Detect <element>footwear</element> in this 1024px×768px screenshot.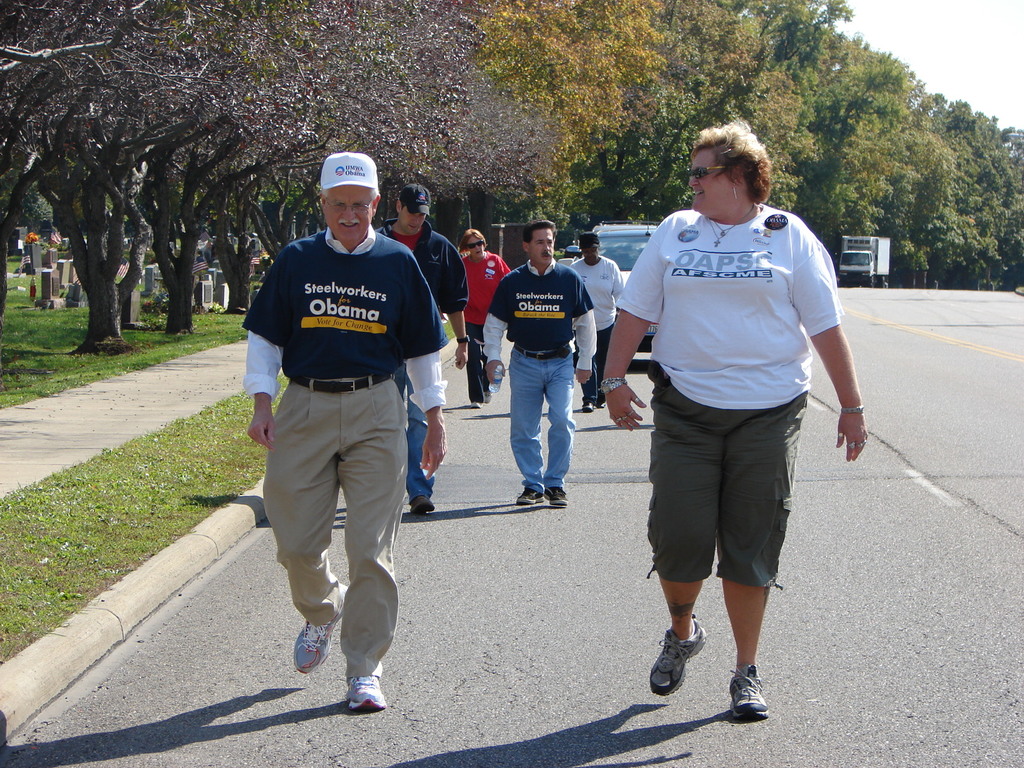
Detection: [411,495,432,511].
